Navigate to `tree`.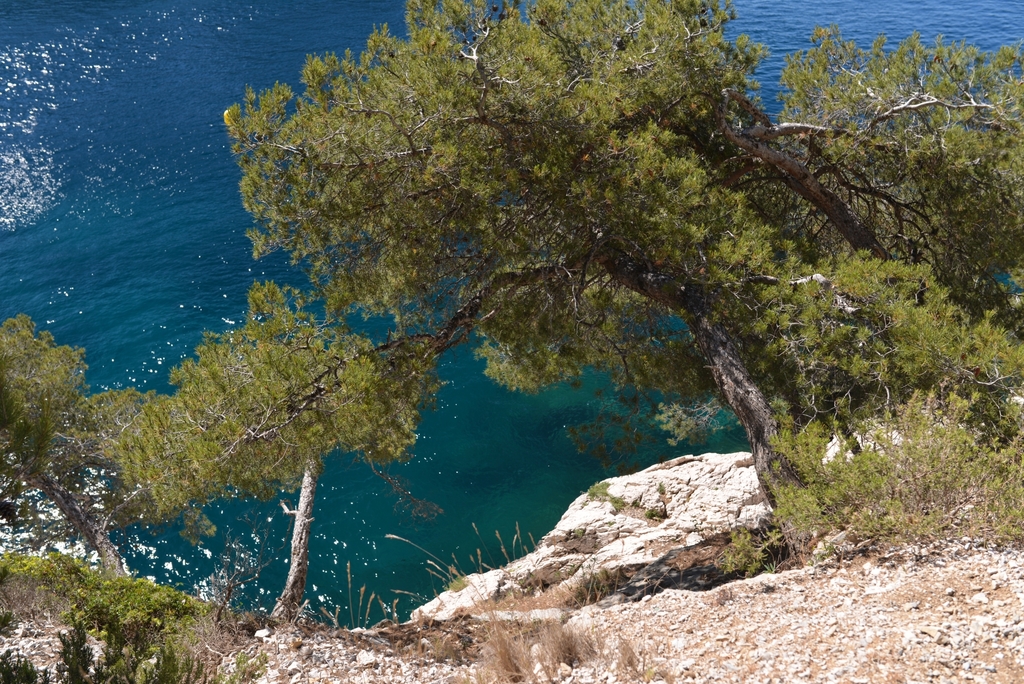
Navigation target: select_region(0, 303, 445, 569).
